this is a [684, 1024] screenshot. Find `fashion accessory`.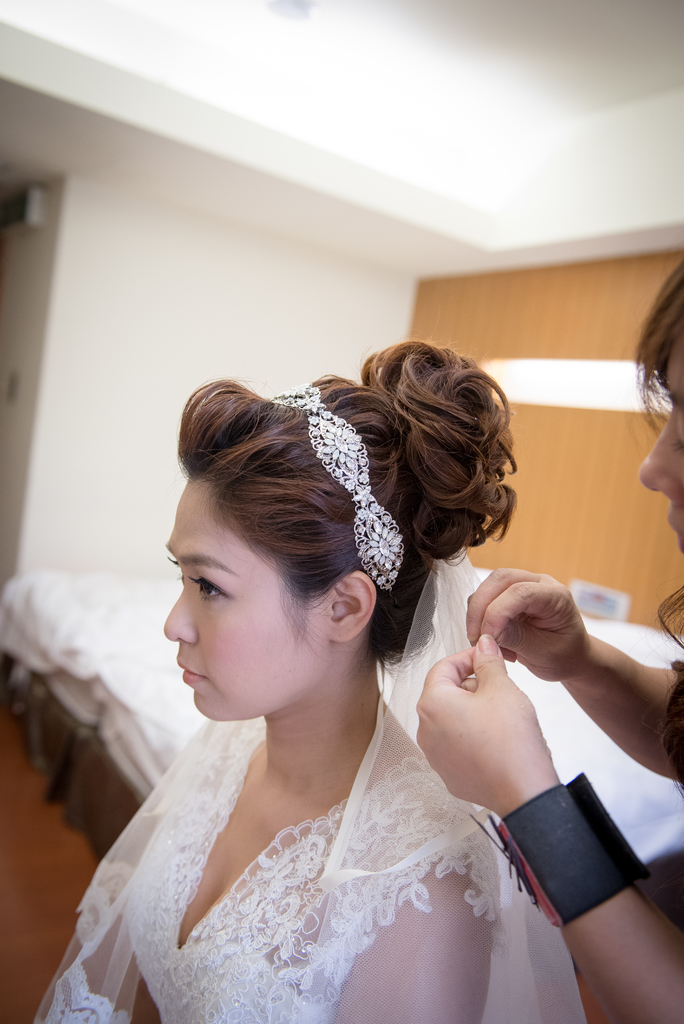
Bounding box: (496, 765, 656, 930).
